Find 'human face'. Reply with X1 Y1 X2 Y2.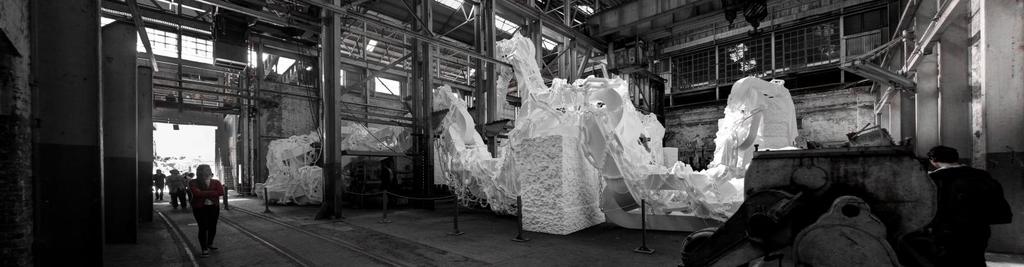
927 156 935 167.
